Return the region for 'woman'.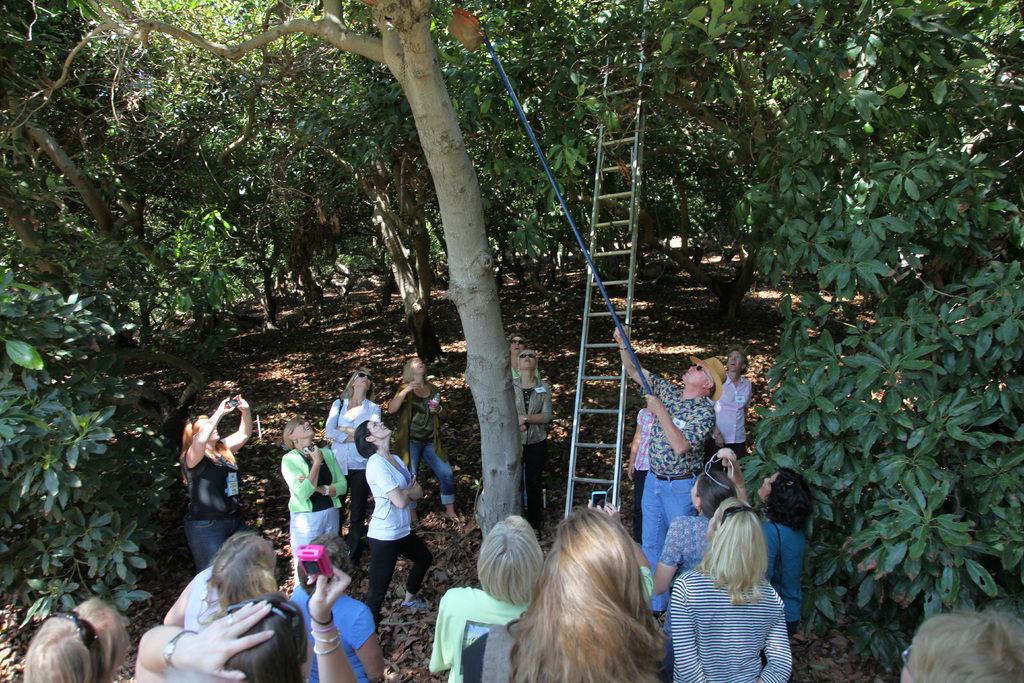
(353,417,436,632).
